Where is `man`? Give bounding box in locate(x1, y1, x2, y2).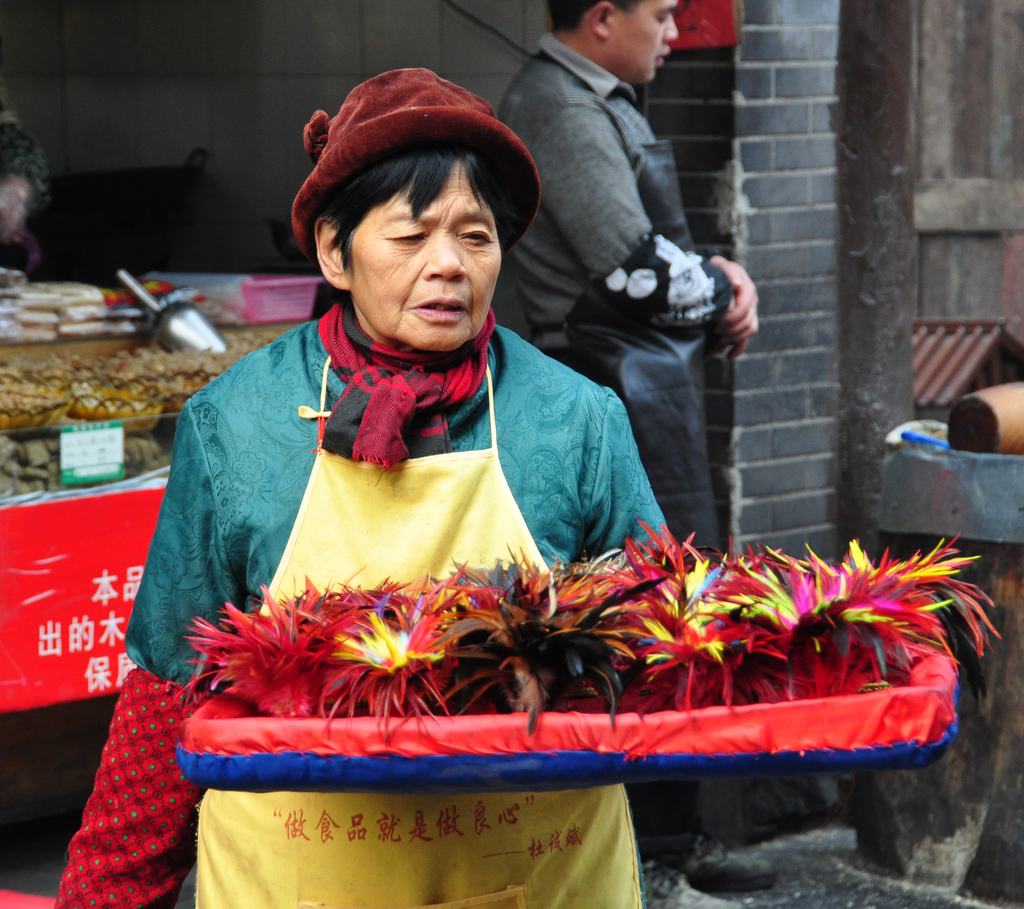
locate(494, 0, 764, 908).
